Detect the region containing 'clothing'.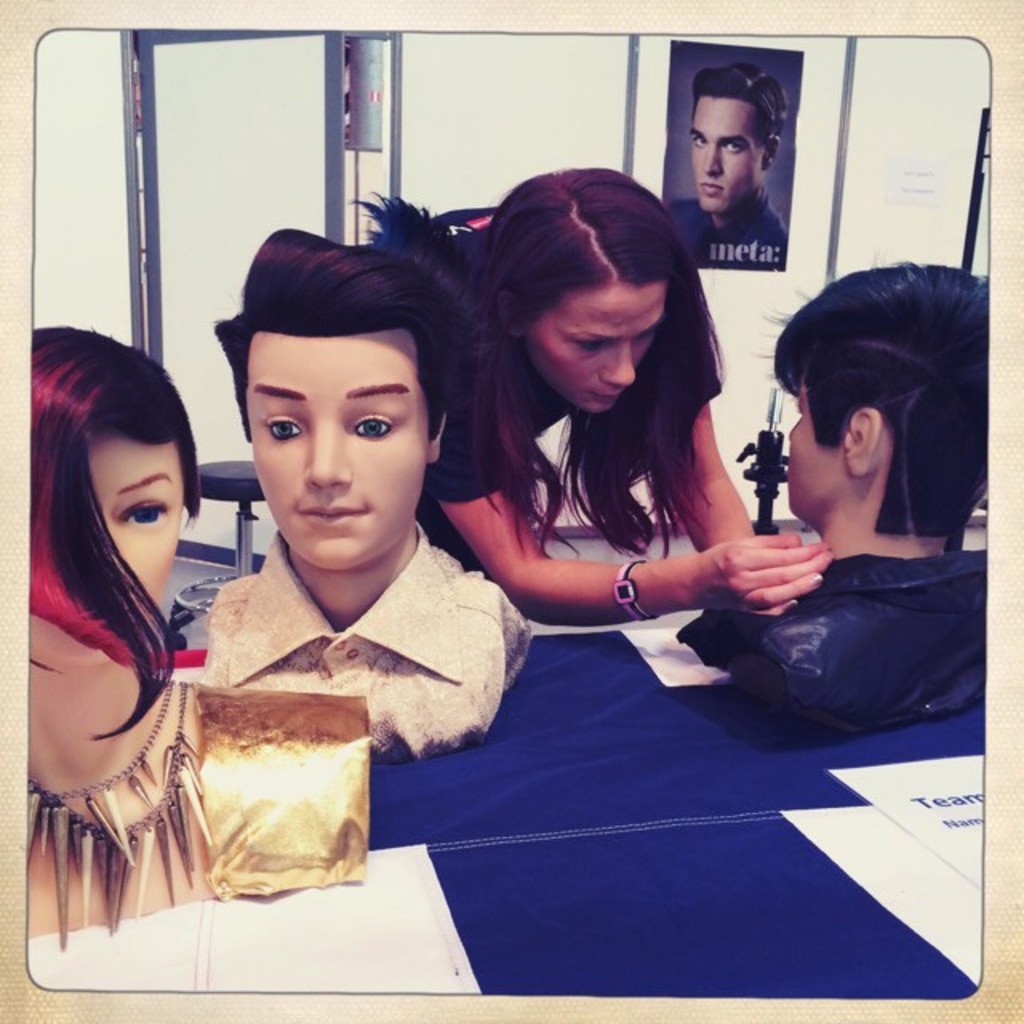
(379,202,568,581).
